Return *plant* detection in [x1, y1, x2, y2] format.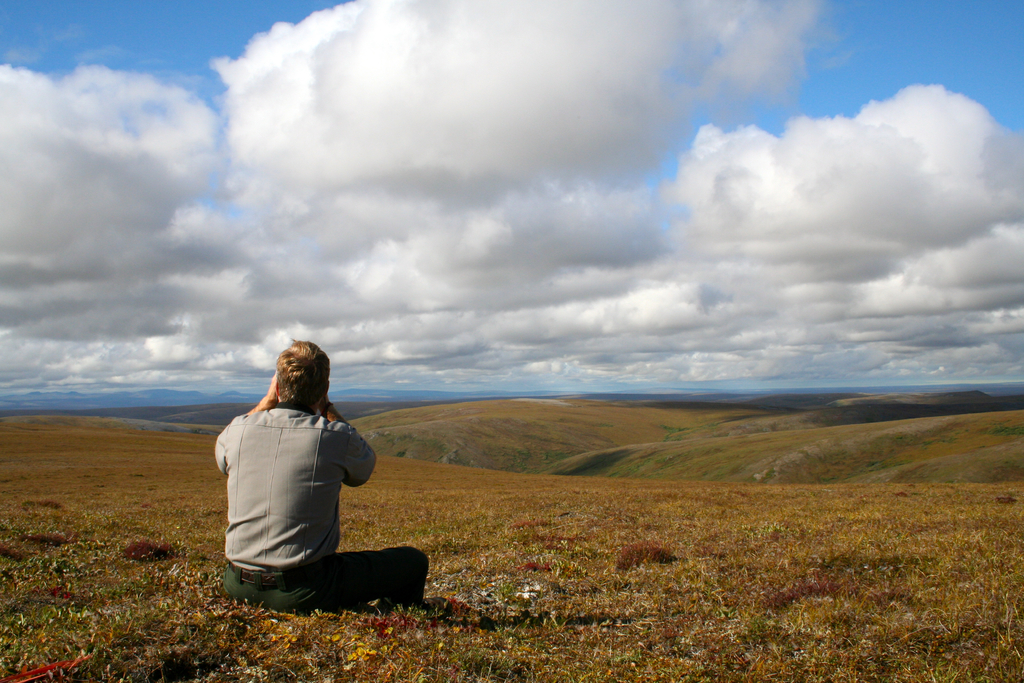
[388, 594, 454, 624].
